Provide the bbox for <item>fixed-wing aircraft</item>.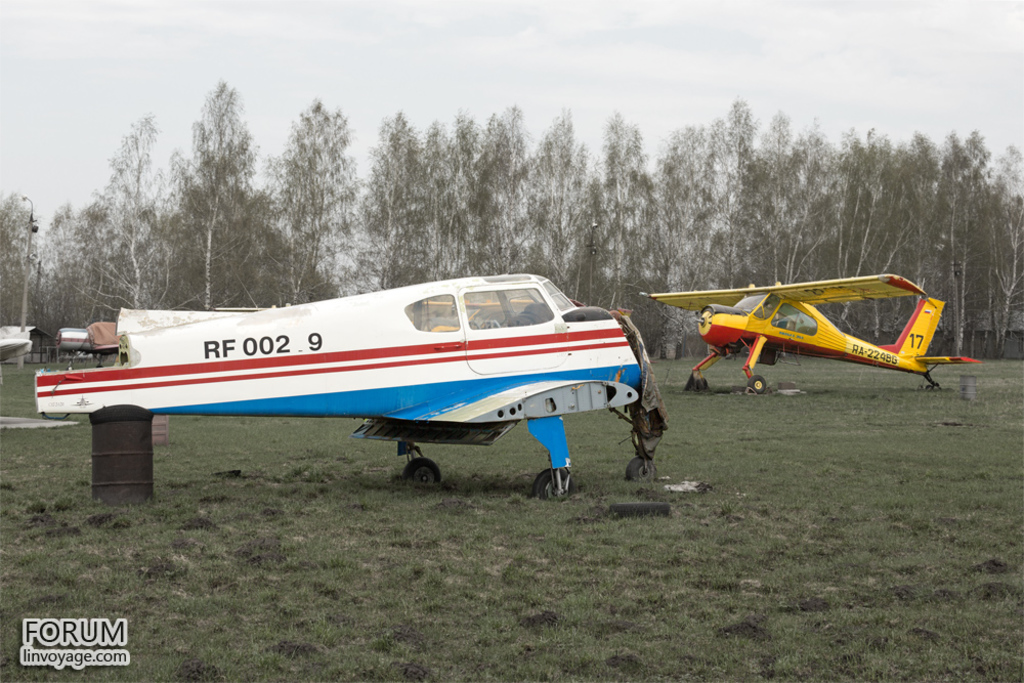
pyautogui.locateOnScreen(32, 272, 674, 500).
